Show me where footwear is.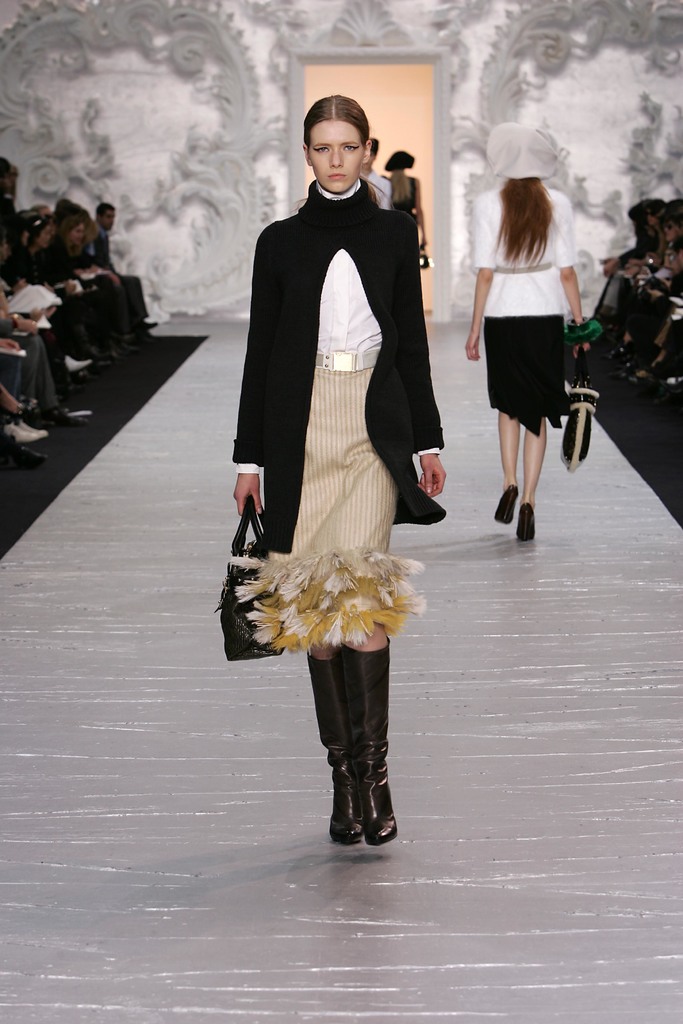
footwear is at crop(662, 374, 682, 391).
